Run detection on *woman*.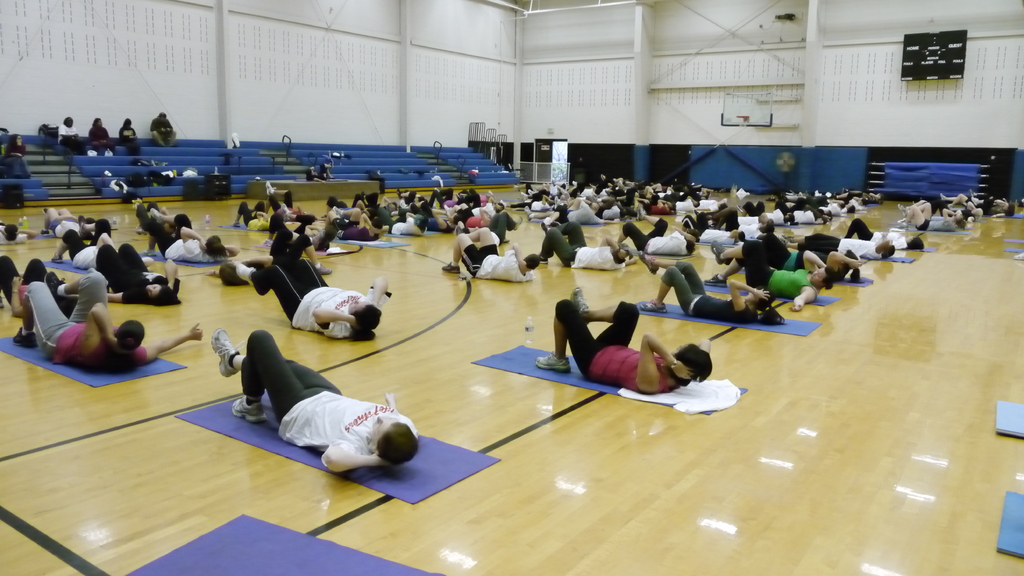
Result: bbox=[788, 199, 834, 223].
